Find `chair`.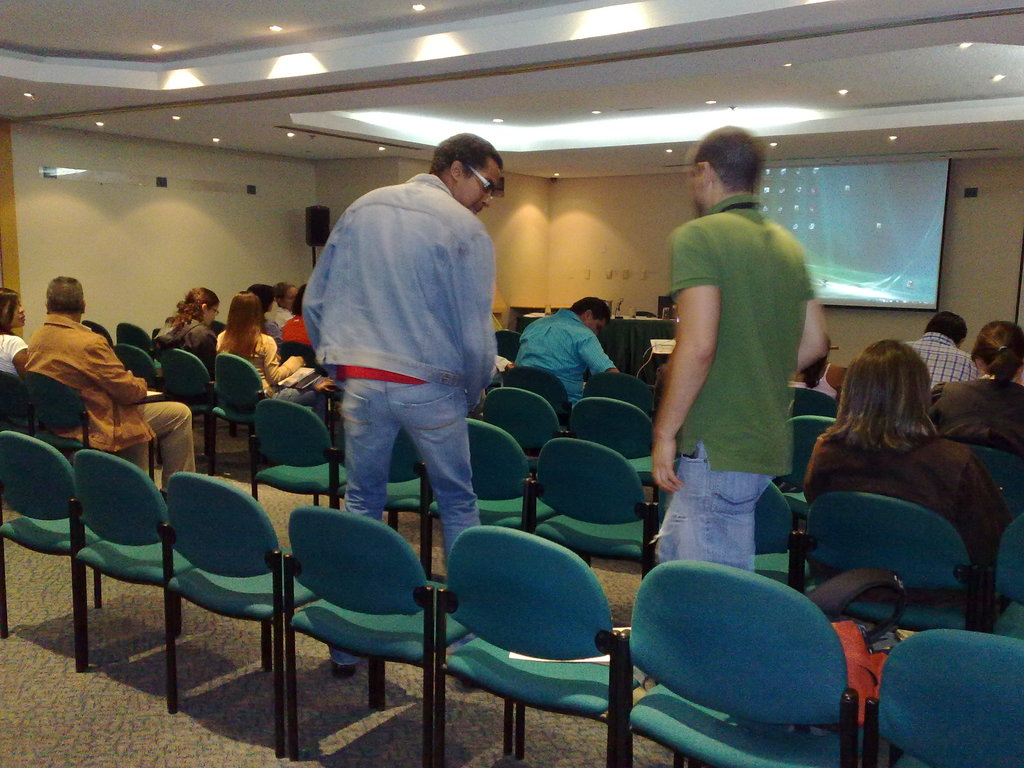
(left=990, top=508, right=1023, bottom=641).
